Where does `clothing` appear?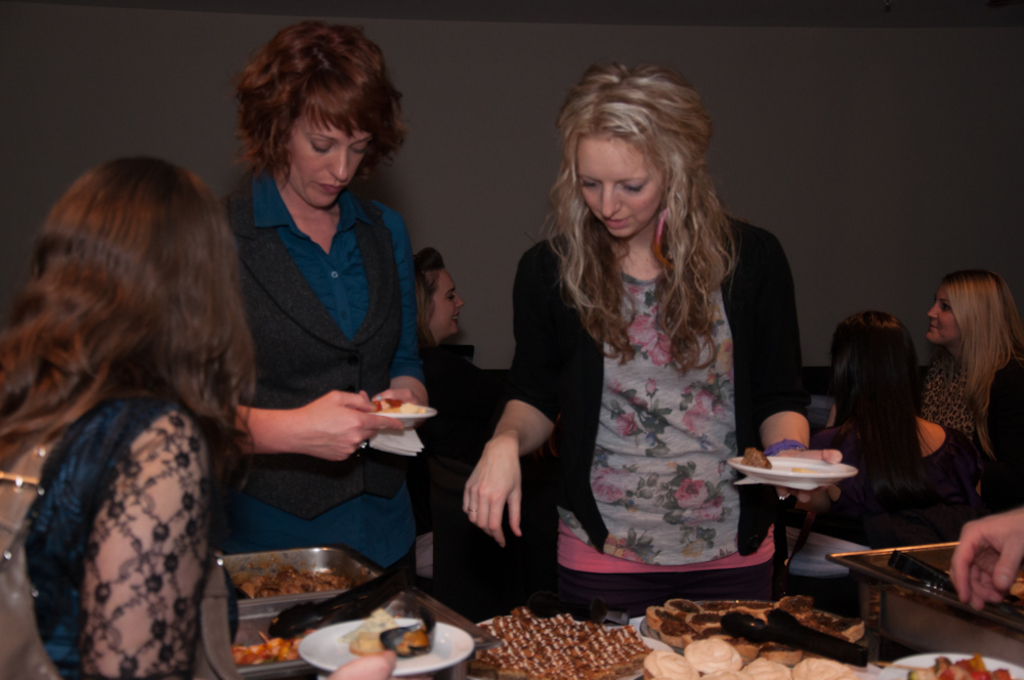
Appears at rect(0, 397, 212, 677).
